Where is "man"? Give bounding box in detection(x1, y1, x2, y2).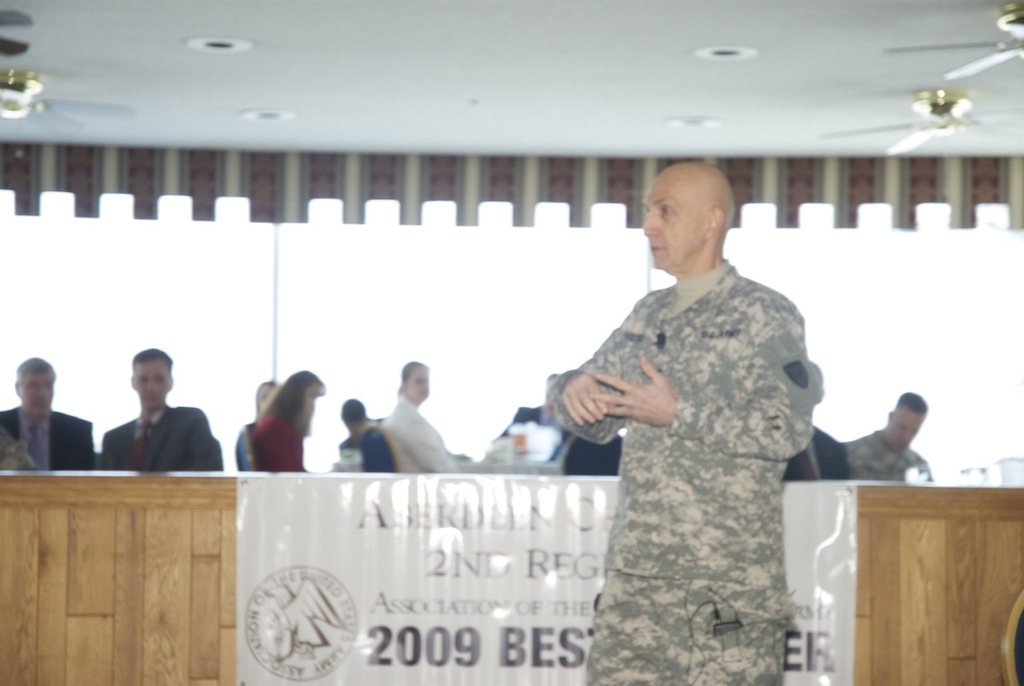
detection(782, 358, 844, 484).
